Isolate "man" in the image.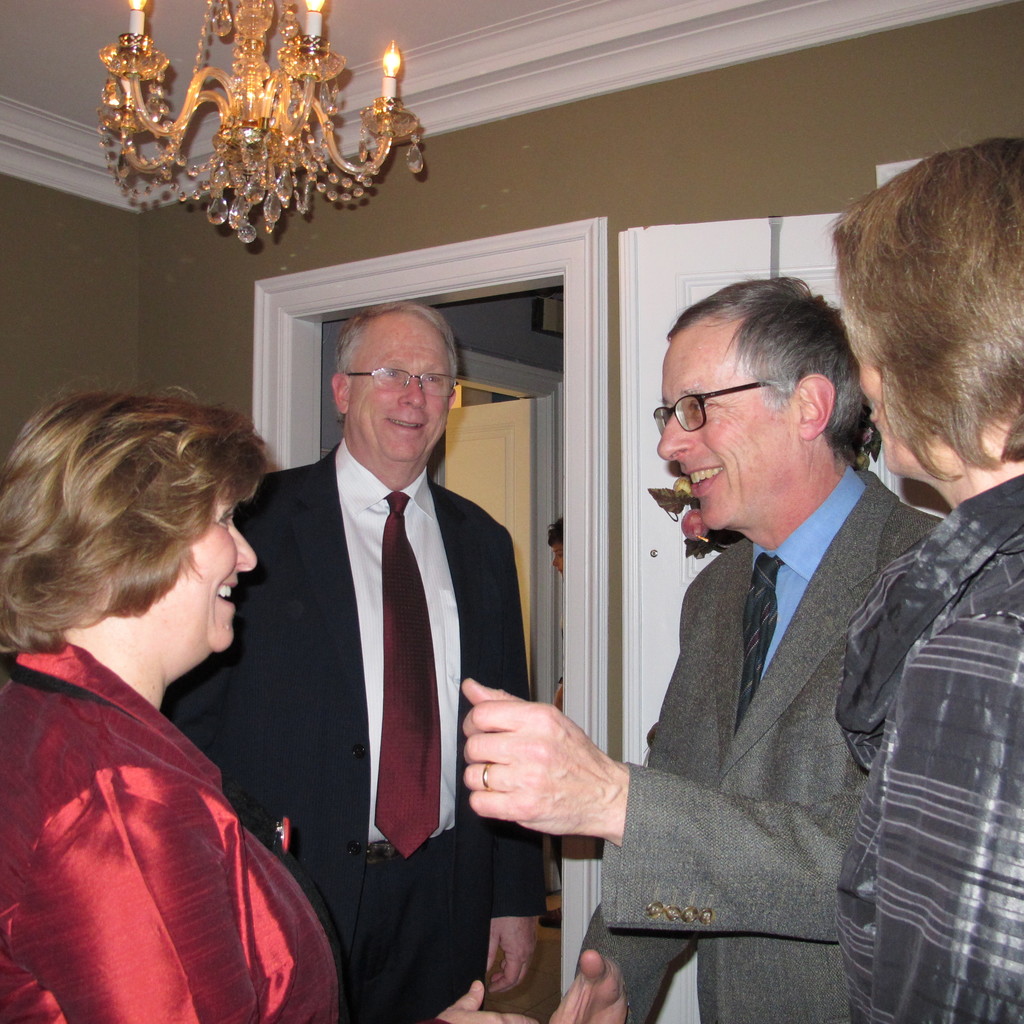
Isolated region: 459 278 945 1023.
